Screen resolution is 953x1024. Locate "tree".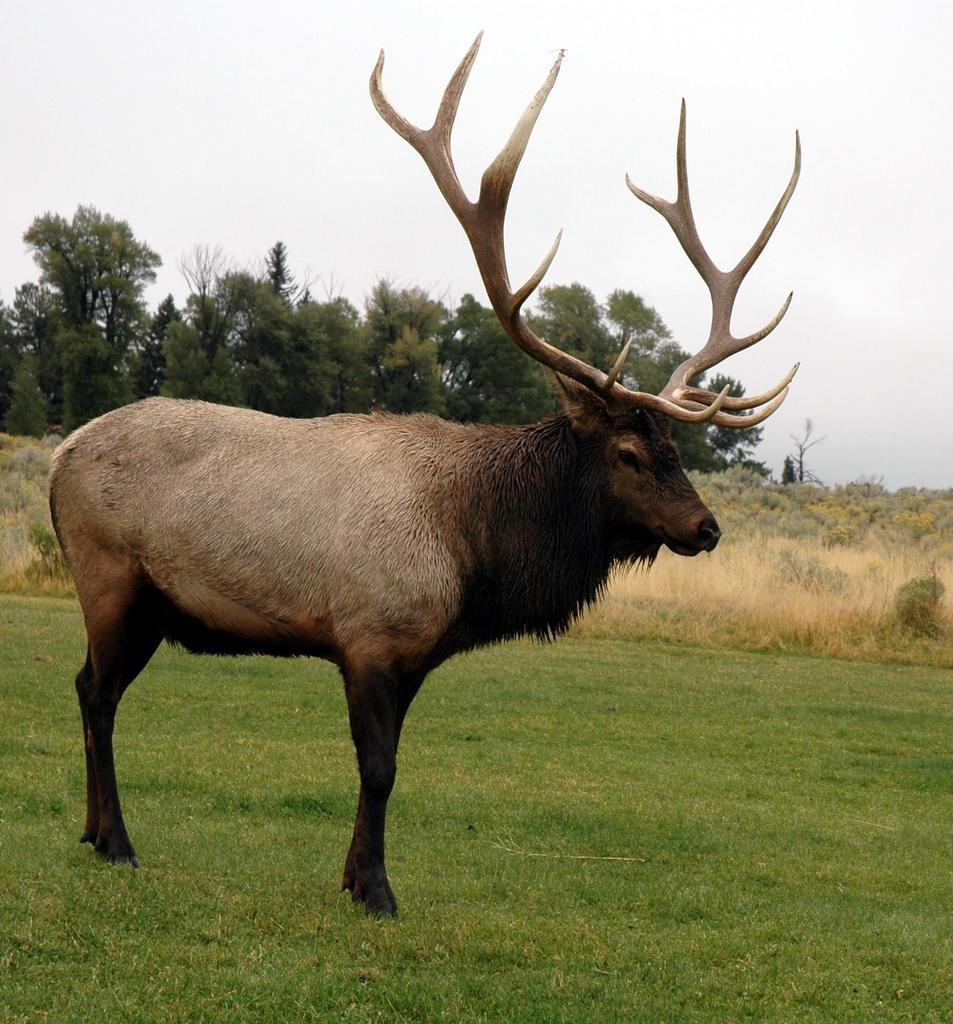
x1=516 y1=266 x2=605 y2=362.
